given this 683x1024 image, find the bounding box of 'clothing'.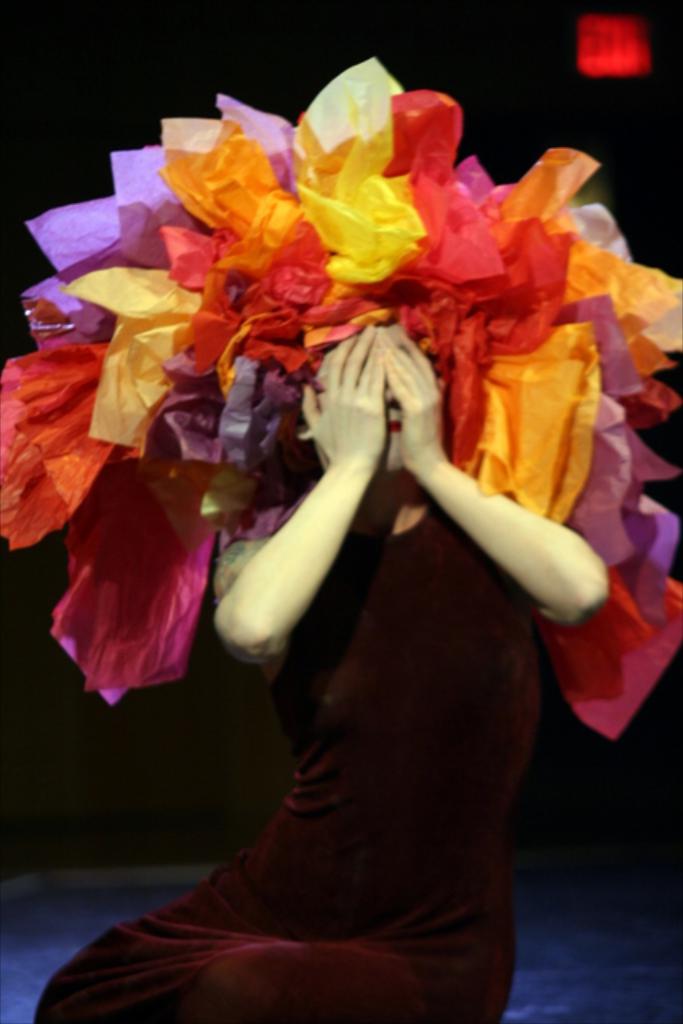
locate(40, 488, 536, 1022).
